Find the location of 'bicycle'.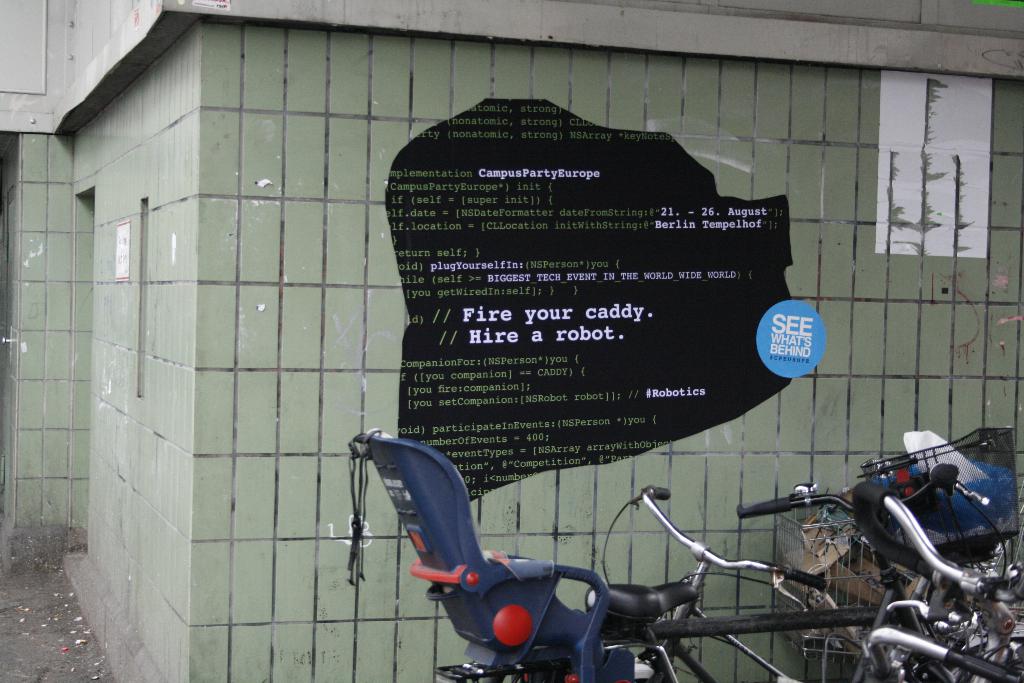
Location: x1=435 y1=479 x2=933 y2=682.
